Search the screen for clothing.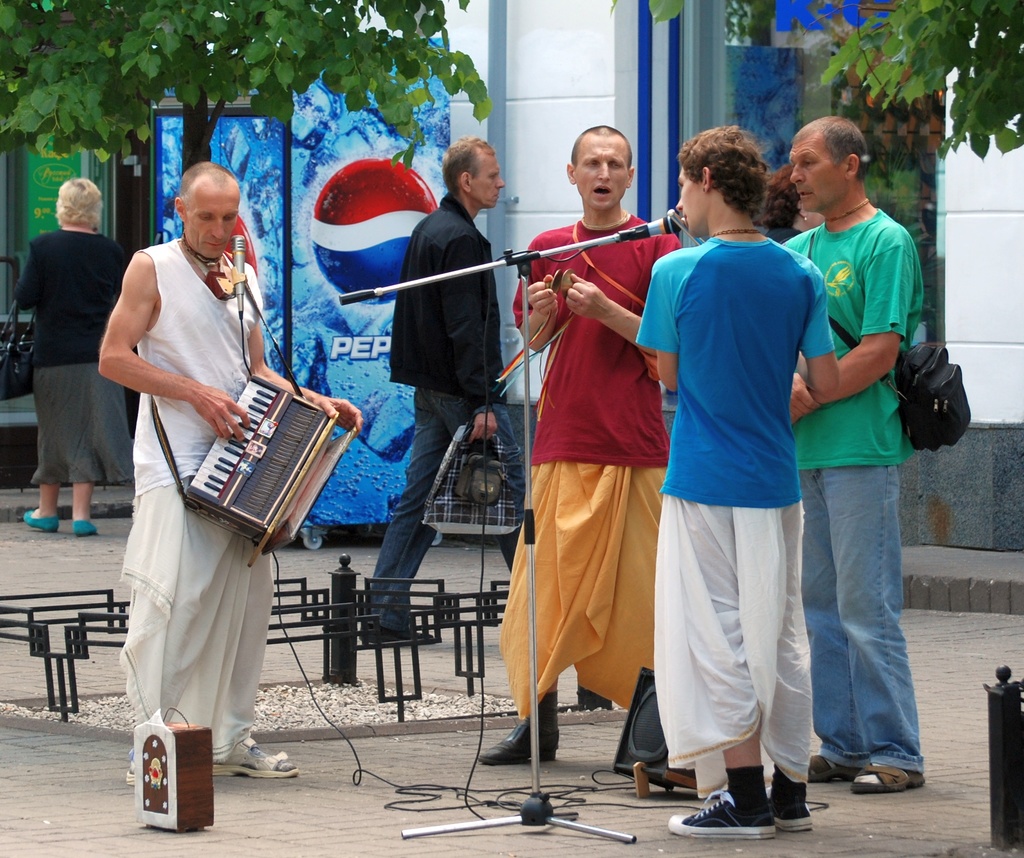
Found at 501 224 678 718.
